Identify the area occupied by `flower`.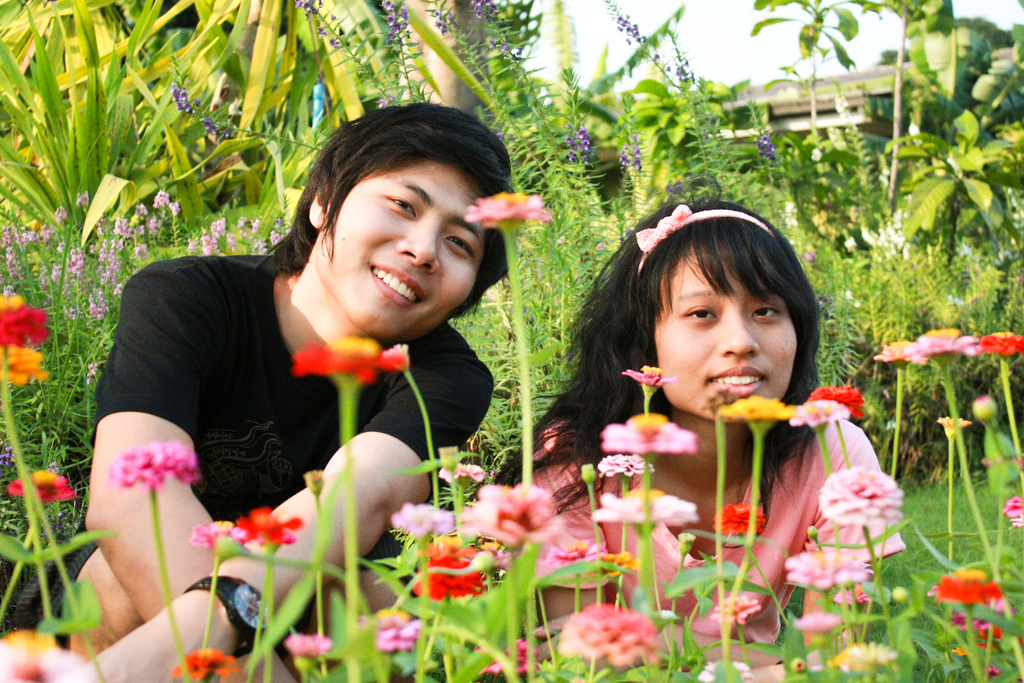
Area: [454, 183, 551, 247].
